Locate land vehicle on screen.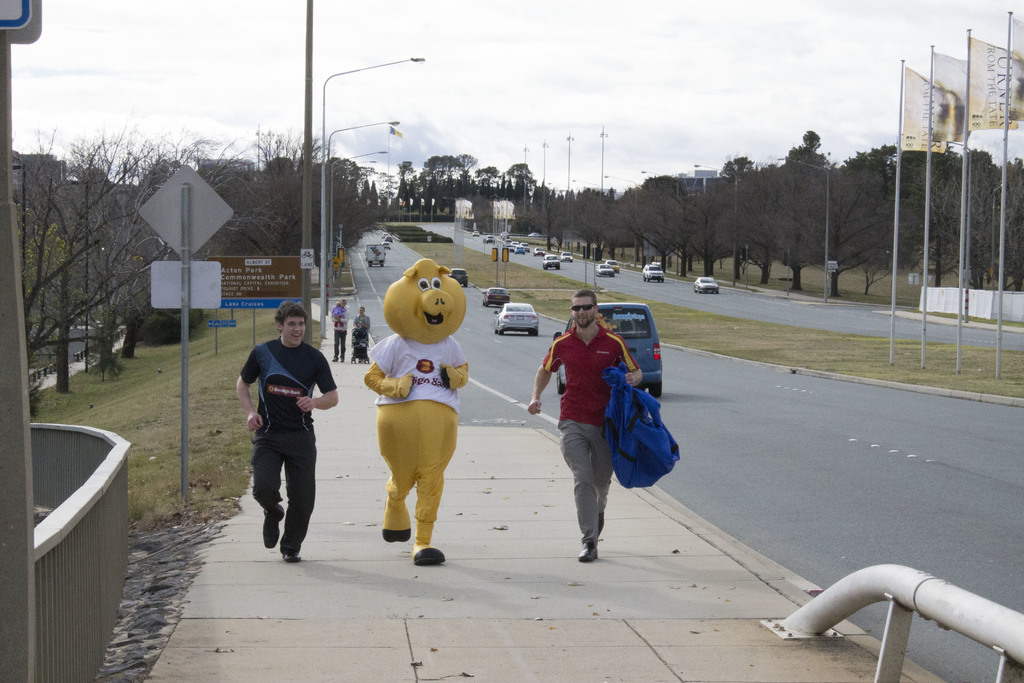
On screen at 555, 305, 663, 397.
